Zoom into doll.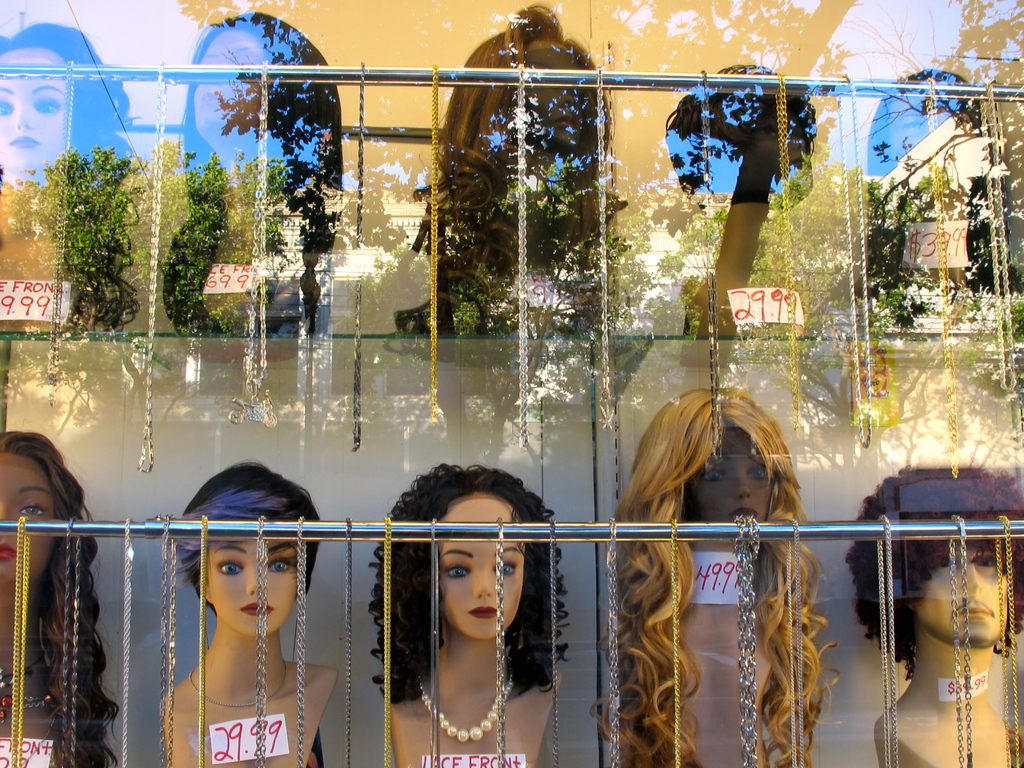
Zoom target: pyautogui.locateOnScreen(153, 454, 337, 767).
